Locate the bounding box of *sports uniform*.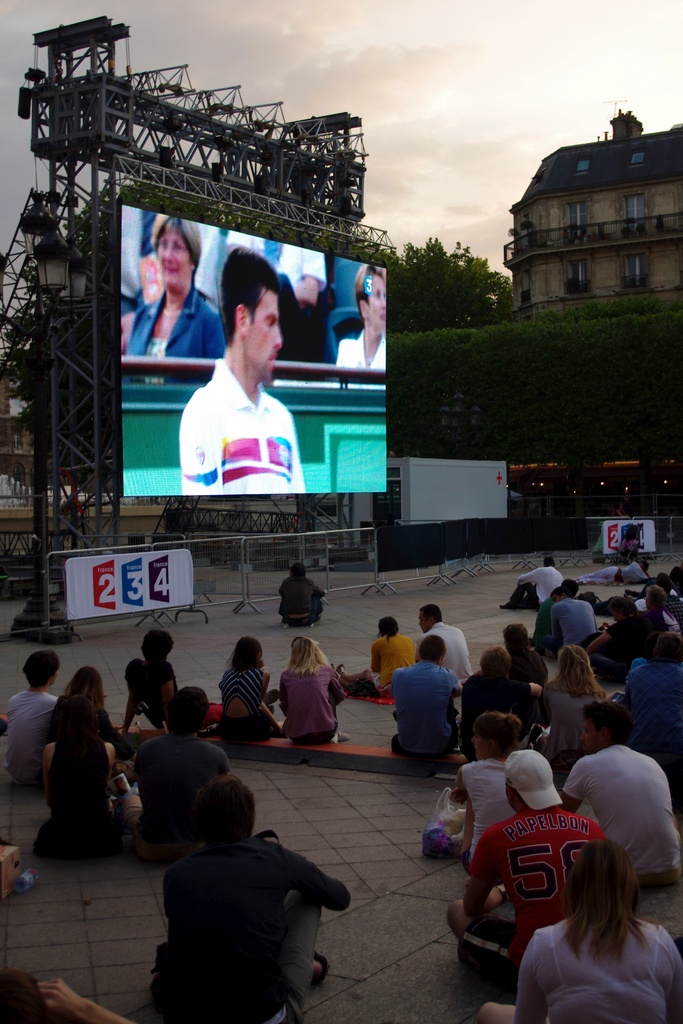
Bounding box: x1=465, y1=790, x2=635, y2=996.
